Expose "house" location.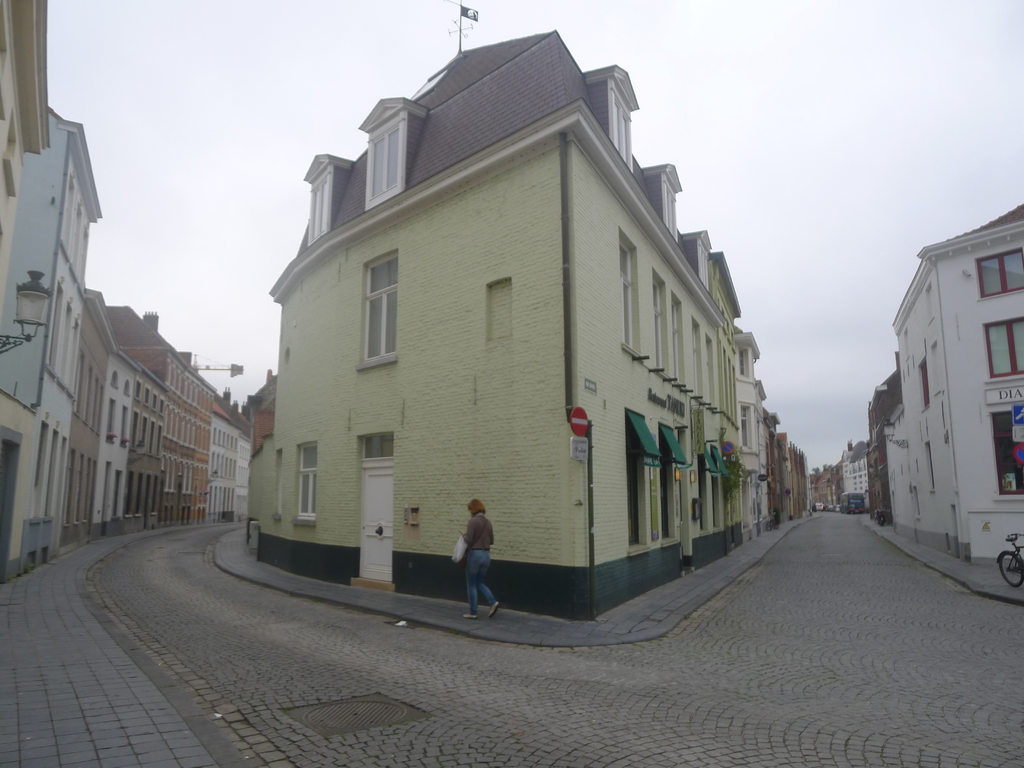
Exposed at <bbox>120, 364, 173, 531</bbox>.
